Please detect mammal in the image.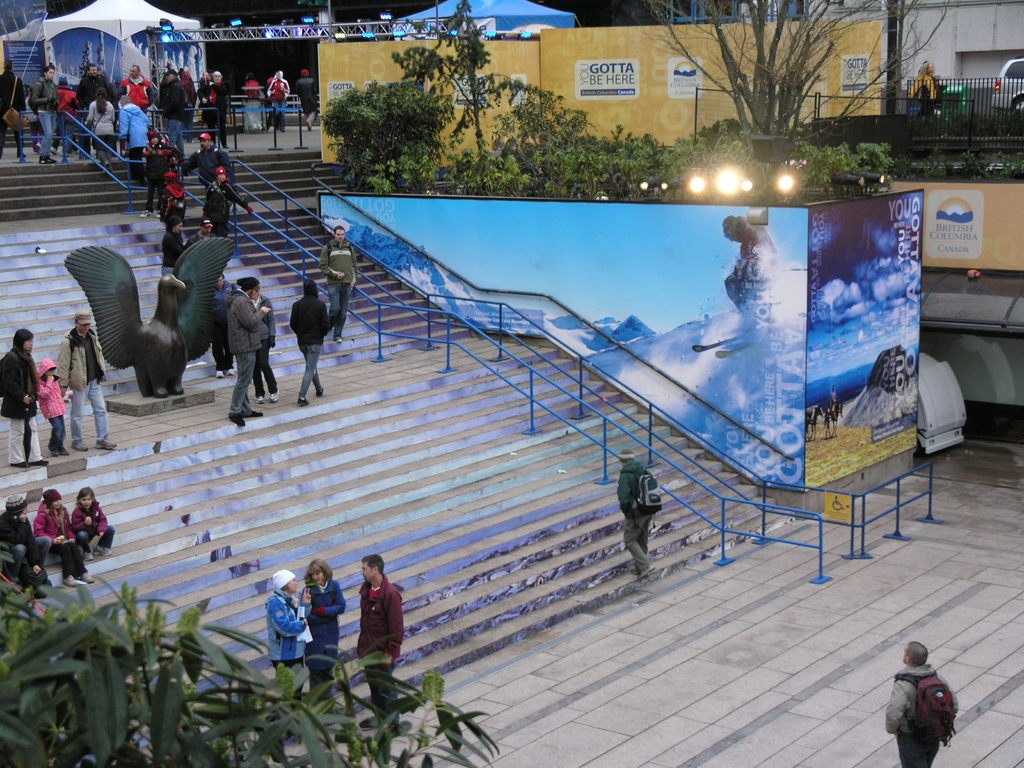
region(81, 63, 113, 100).
